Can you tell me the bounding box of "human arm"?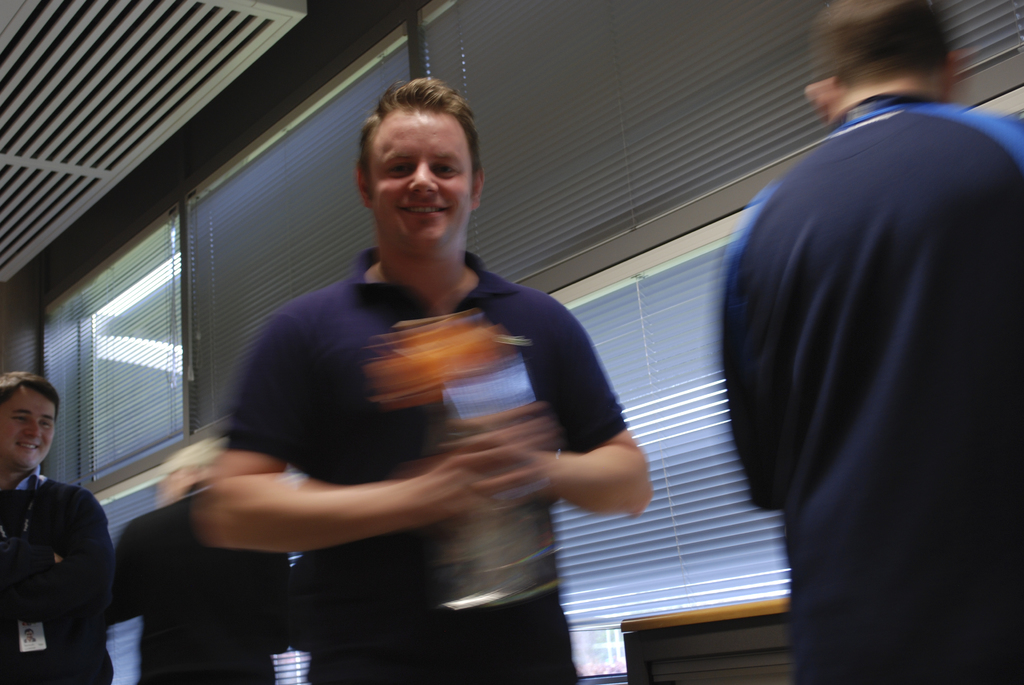
<region>189, 310, 519, 560</region>.
